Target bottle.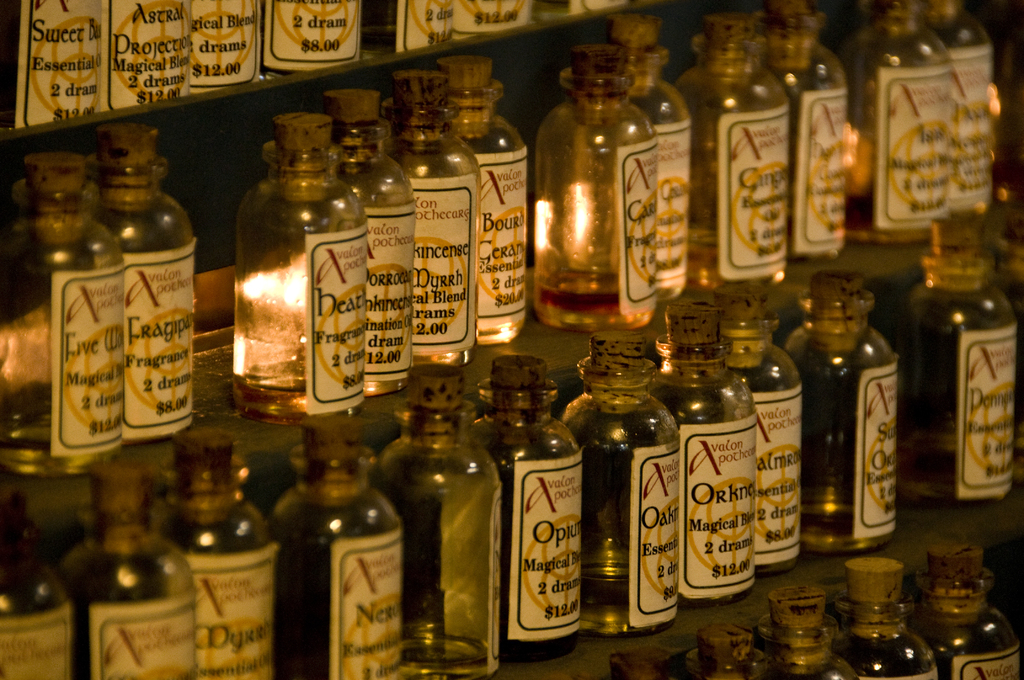
Target region: x1=134 y1=416 x2=281 y2=679.
